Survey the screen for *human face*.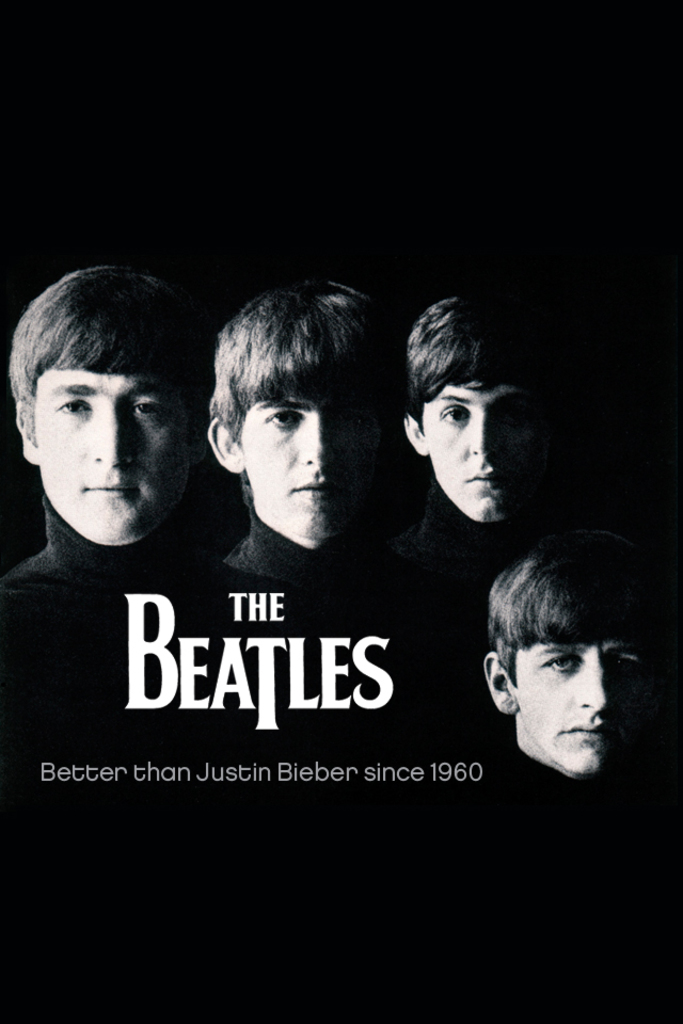
Survey found: 424:387:542:517.
